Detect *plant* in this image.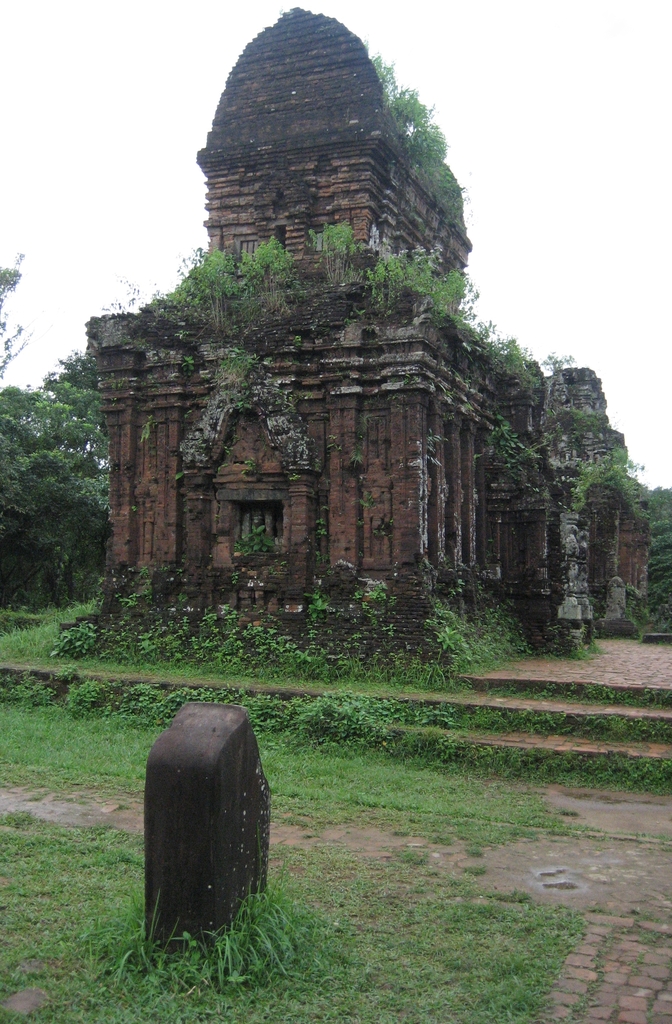
Detection: {"left": 371, "top": 46, "right": 468, "bottom": 226}.
